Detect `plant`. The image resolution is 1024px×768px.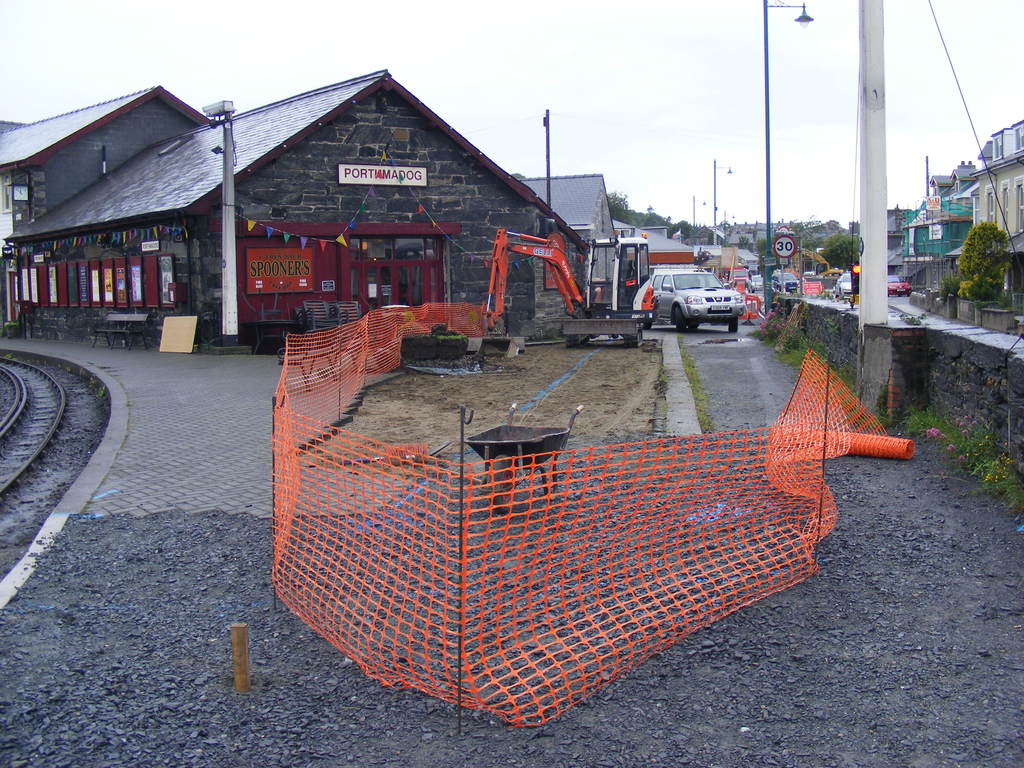
(3,317,17,326).
